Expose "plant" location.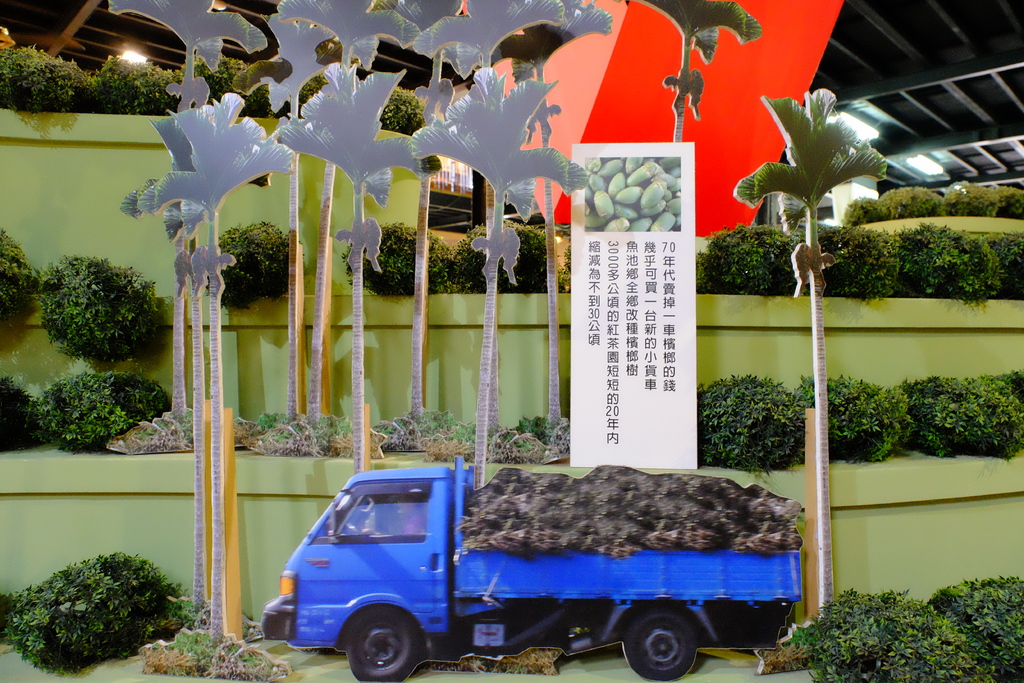
Exposed at {"x1": 934, "y1": 572, "x2": 1023, "y2": 682}.
